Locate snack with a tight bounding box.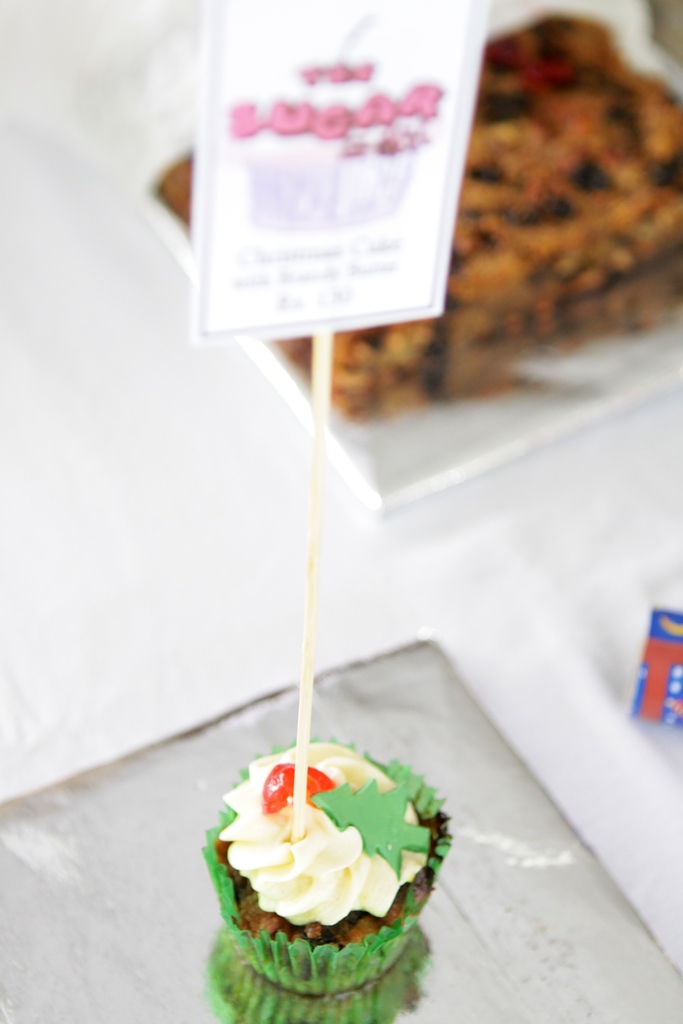
left=155, top=6, right=680, bottom=421.
